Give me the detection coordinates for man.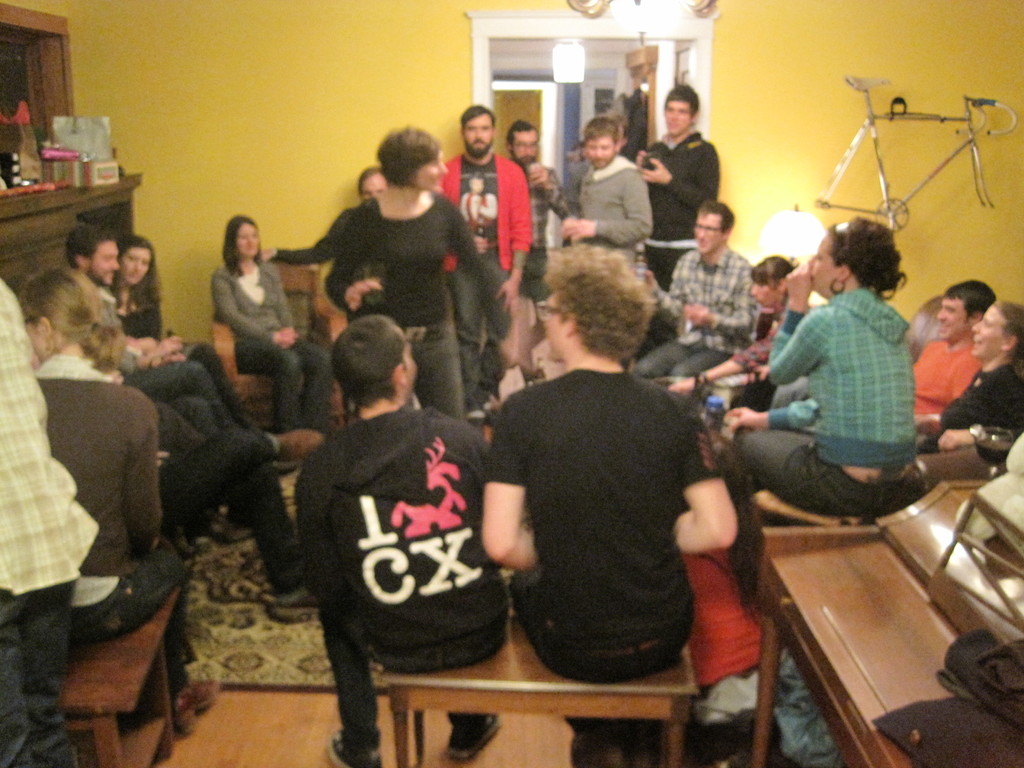
x1=637 y1=199 x2=763 y2=379.
